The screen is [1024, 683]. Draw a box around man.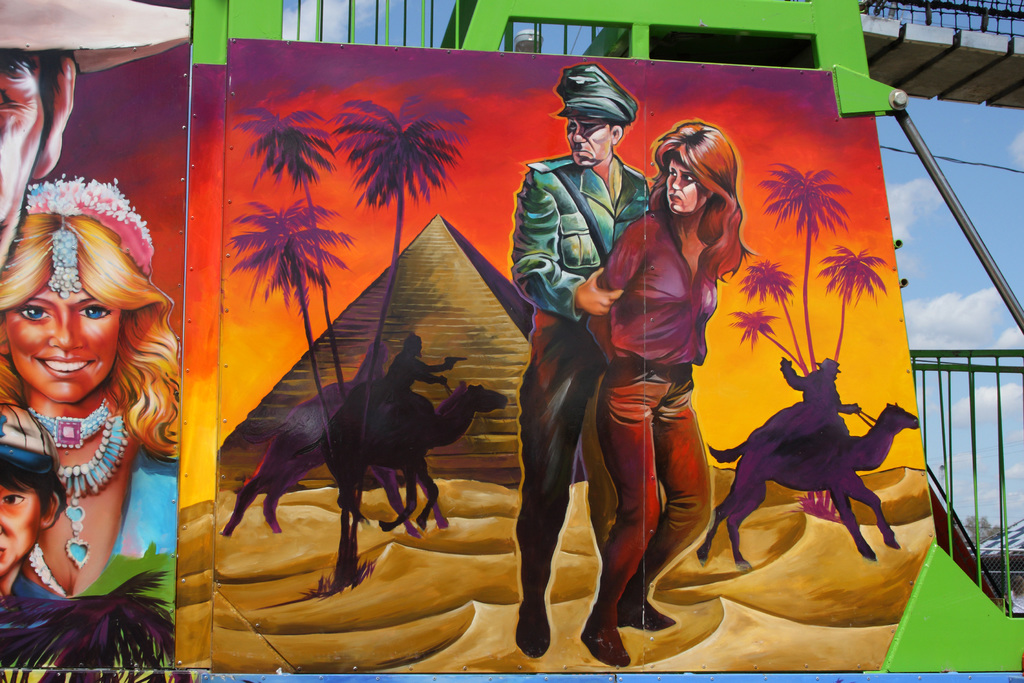
[x1=757, y1=342, x2=872, y2=465].
